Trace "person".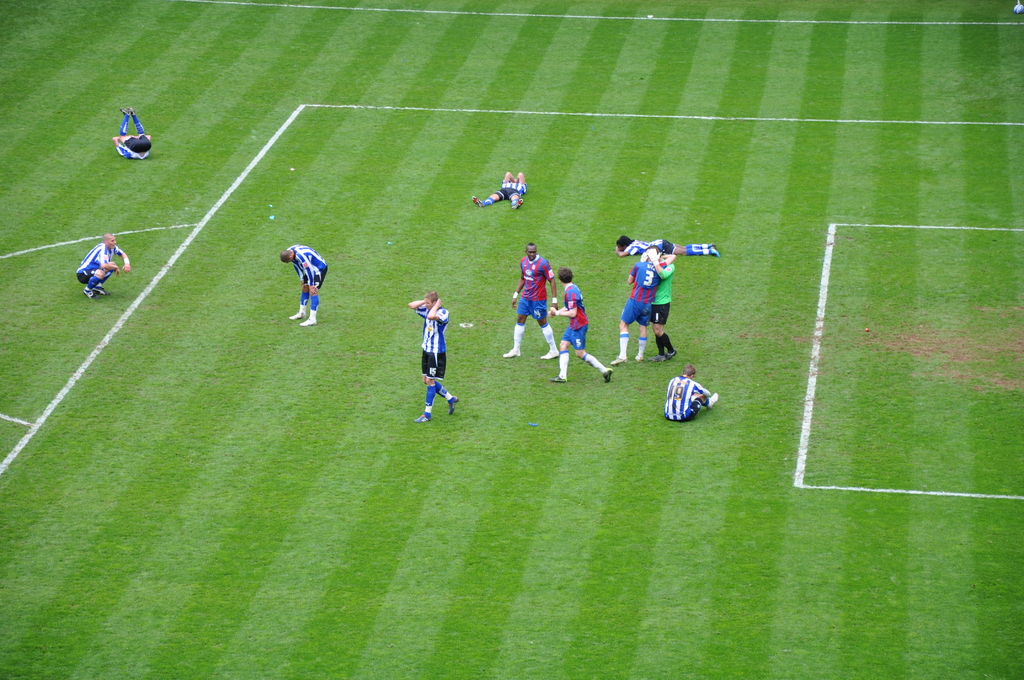
Traced to x1=607 y1=239 x2=663 y2=355.
